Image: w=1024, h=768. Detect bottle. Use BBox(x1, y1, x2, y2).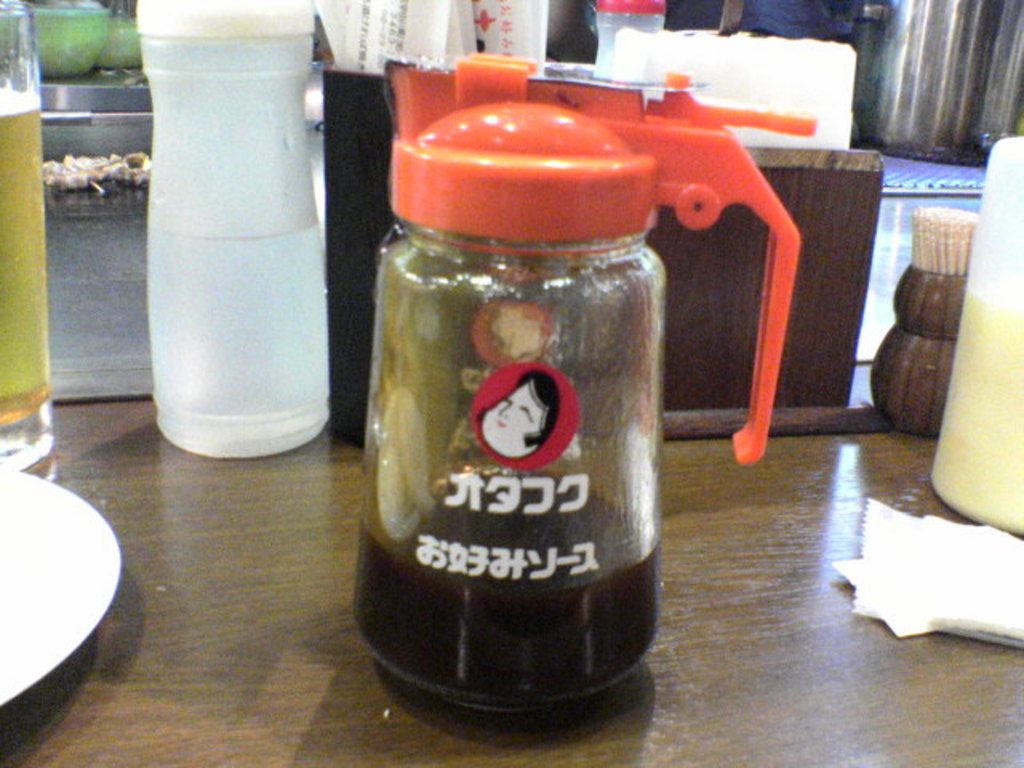
BBox(130, 56, 325, 435).
